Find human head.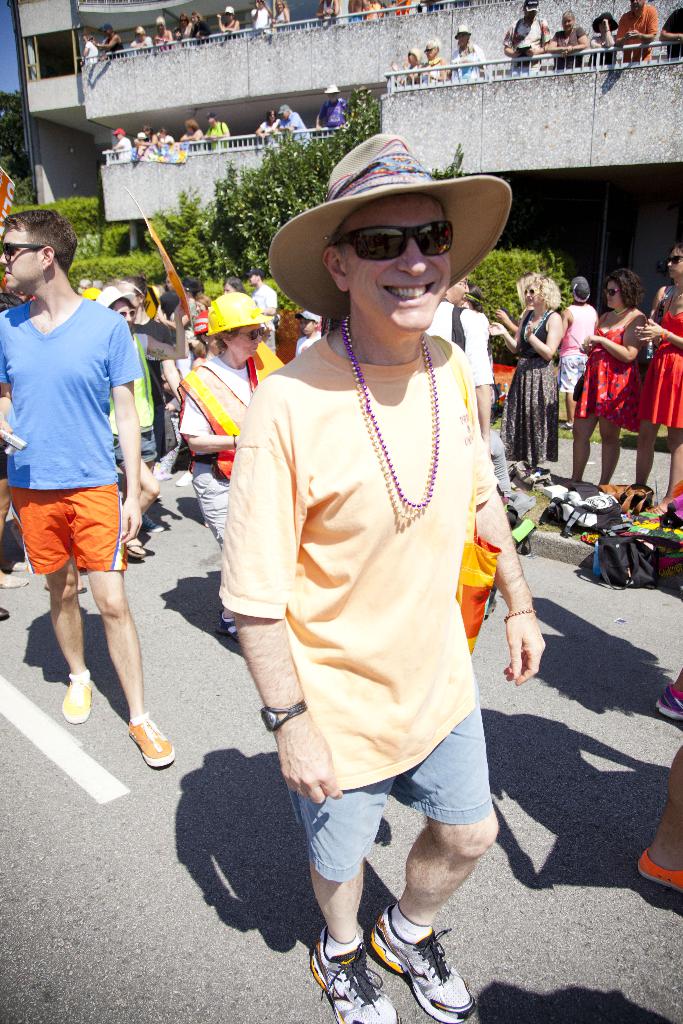
(0, 278, 35, 301).
